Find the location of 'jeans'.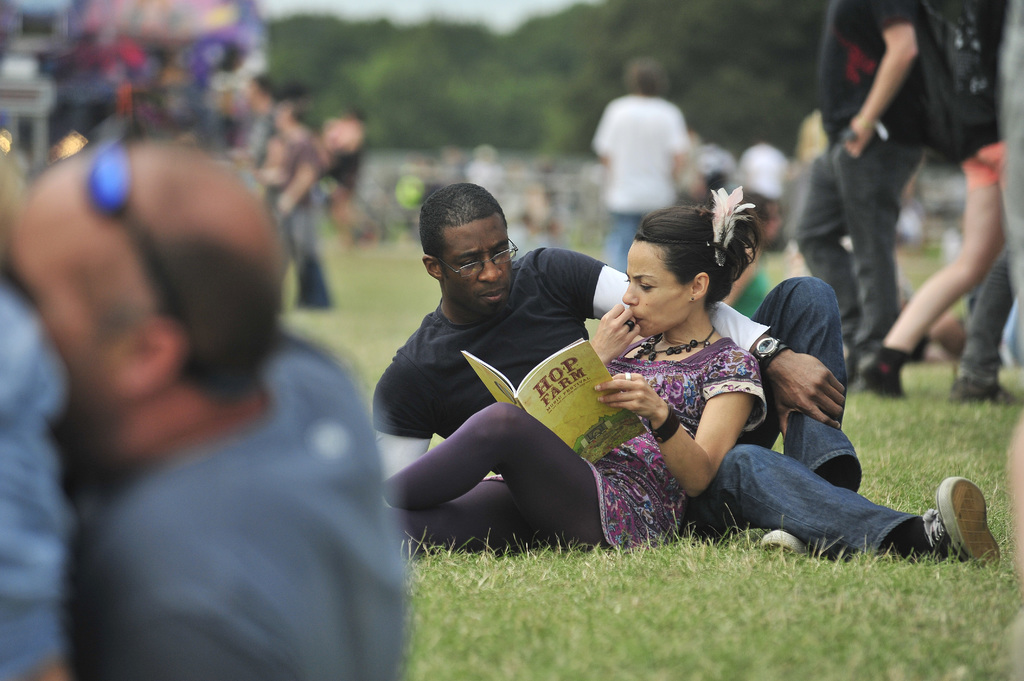
Location: 963:239:1021:374.
